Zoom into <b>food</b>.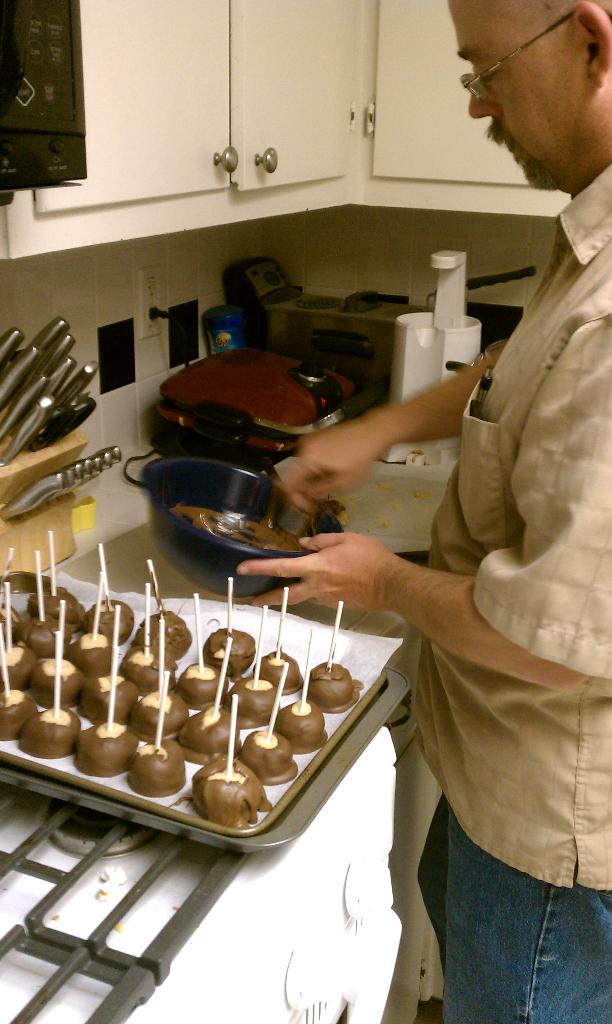
Zoom target: crop(414, 492, 426, 500).
